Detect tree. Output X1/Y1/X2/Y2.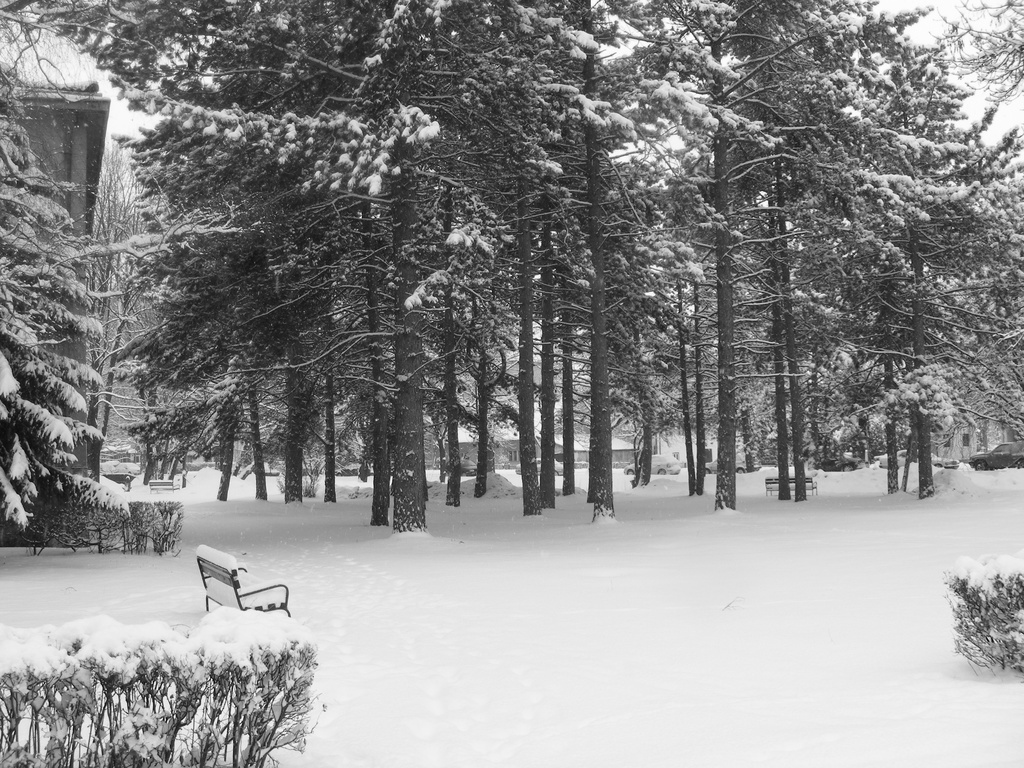
816/0/864/479.
